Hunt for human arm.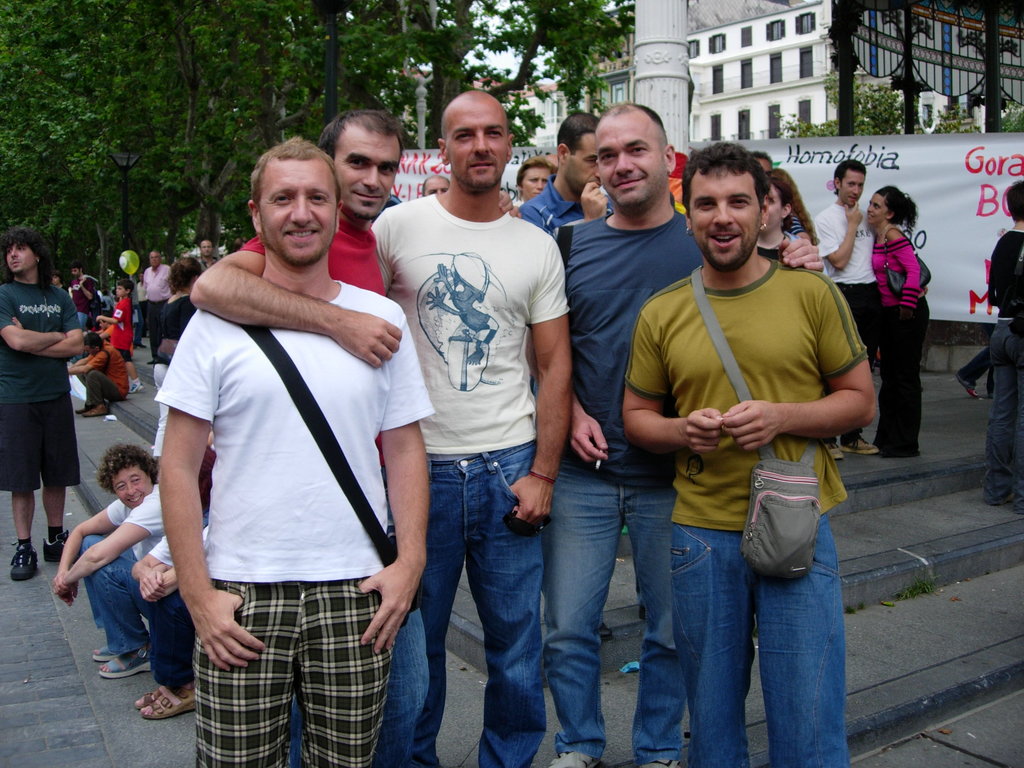
Hunted down at 96/315/122/340.
